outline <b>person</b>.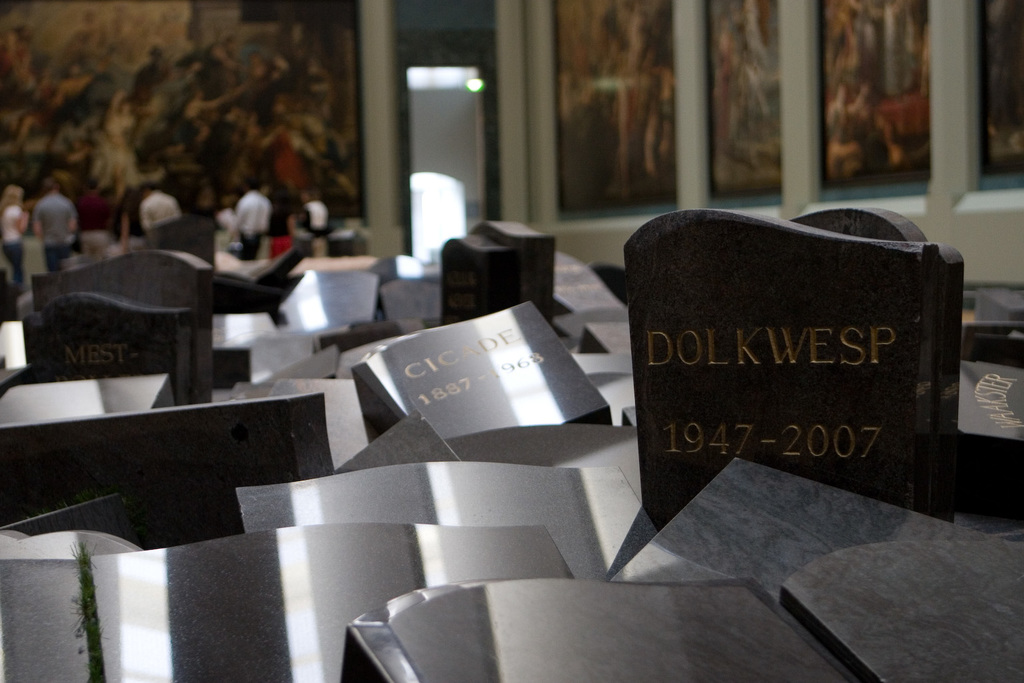
Outline: l=223, t=174, r=271, b=258.
